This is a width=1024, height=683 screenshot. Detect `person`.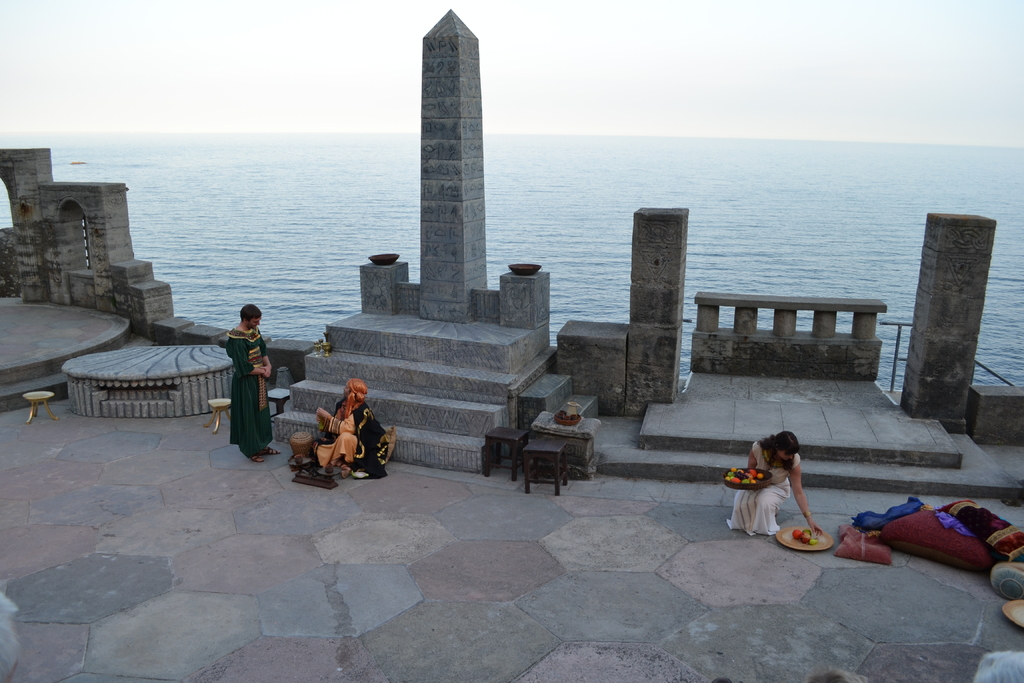
(302,378,377,475).
